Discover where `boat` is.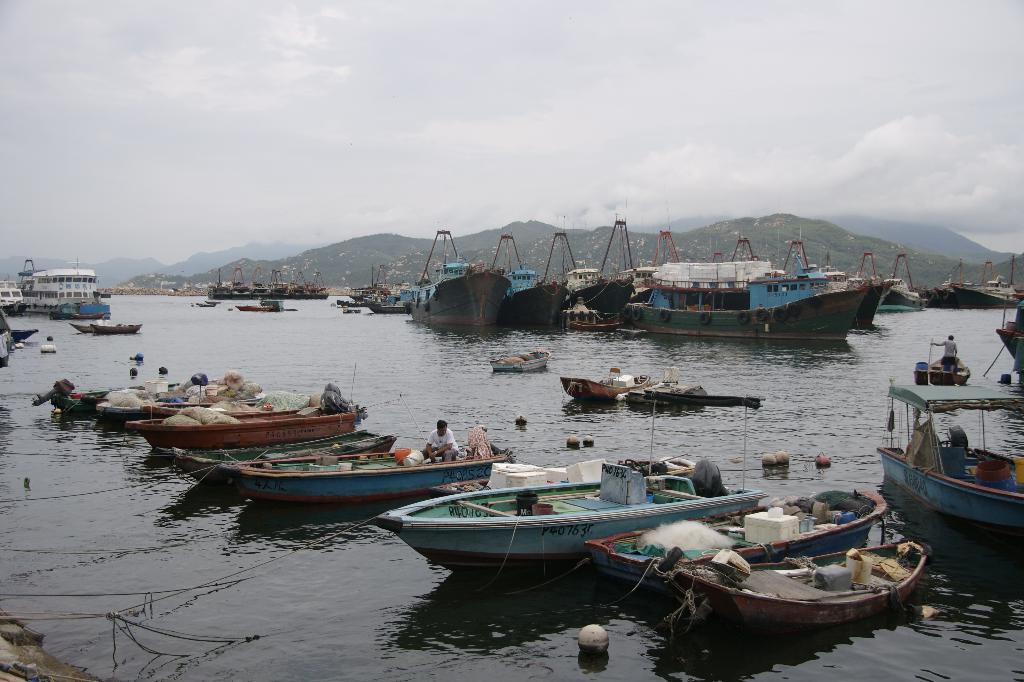
Discovered at bbox=(198, 303, 216, 309).
